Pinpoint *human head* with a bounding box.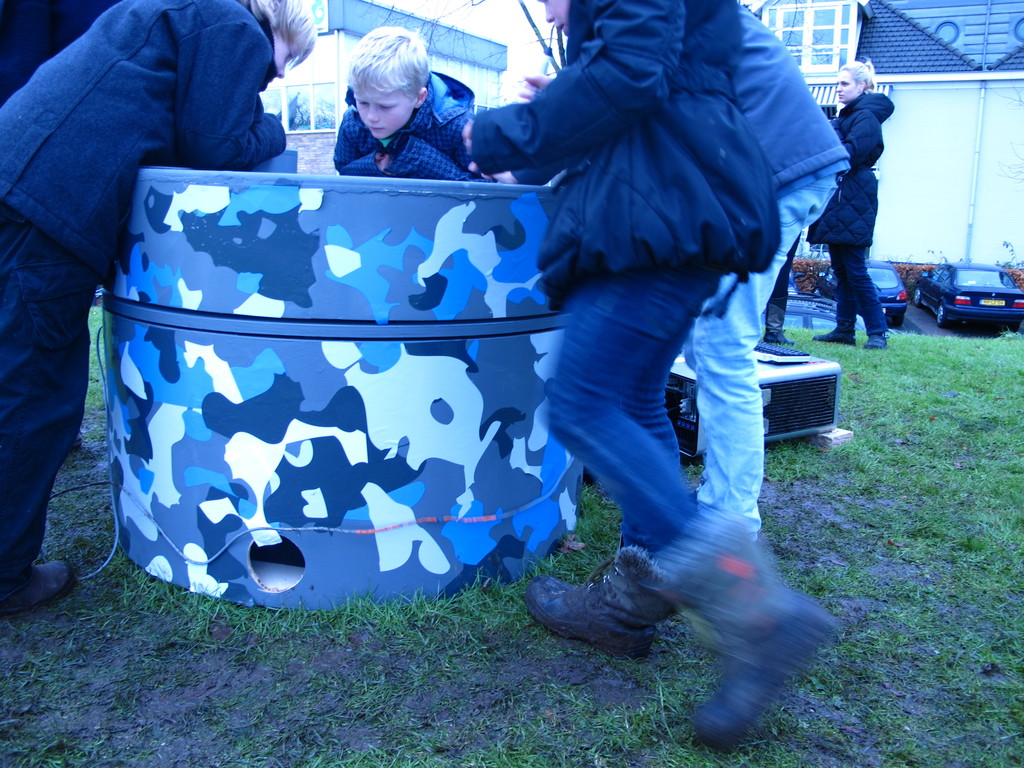
(x1=252, y1=0, x2=312, y2=77).
